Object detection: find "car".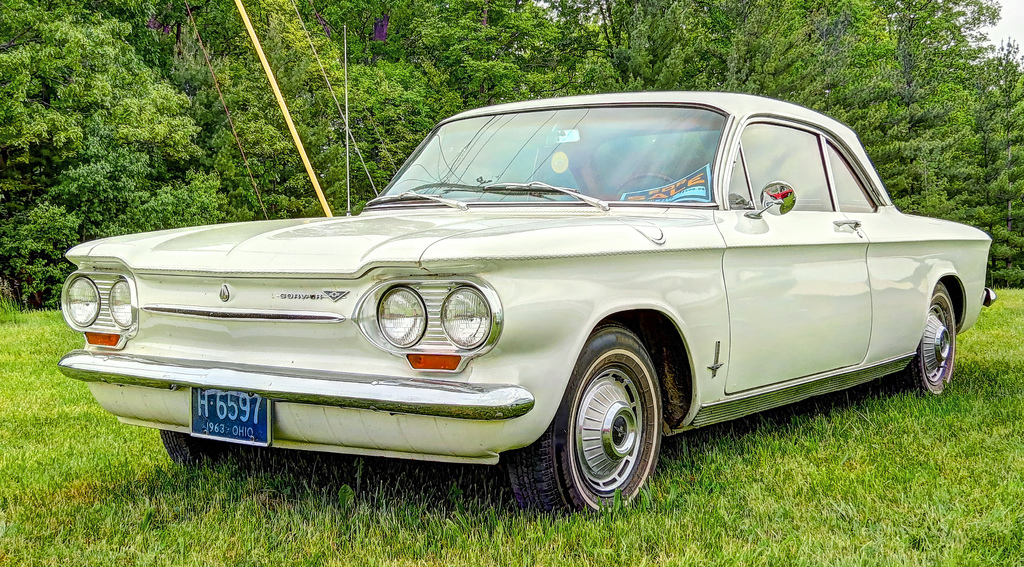
[60, 90, 995, 523].
